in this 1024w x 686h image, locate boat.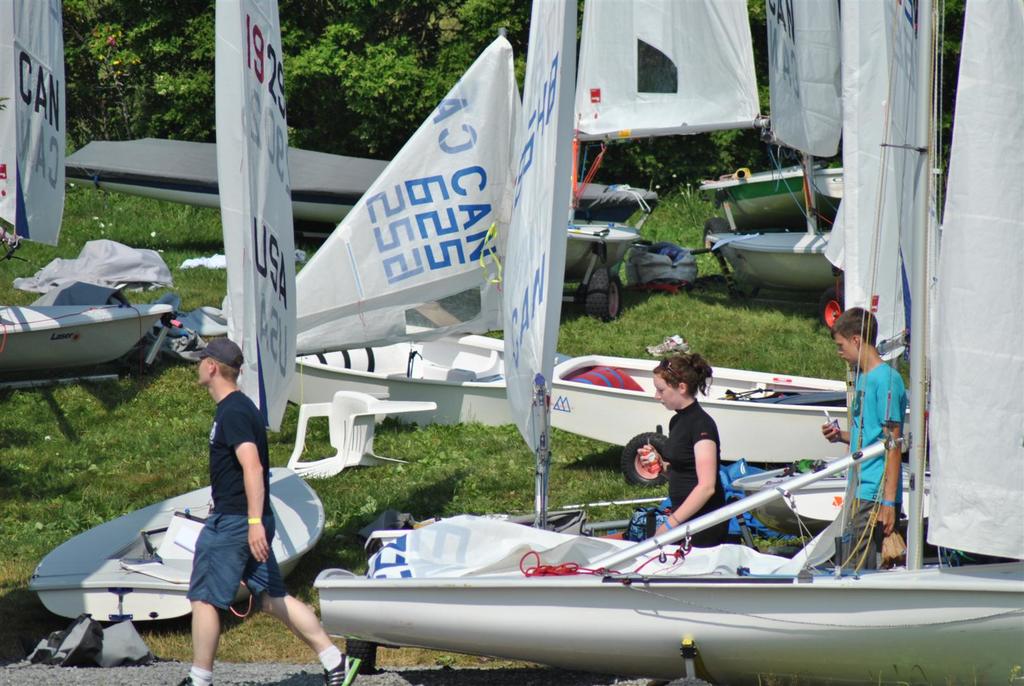
Bounding box: x1=29, y1=460, x2=325, y2=628.
